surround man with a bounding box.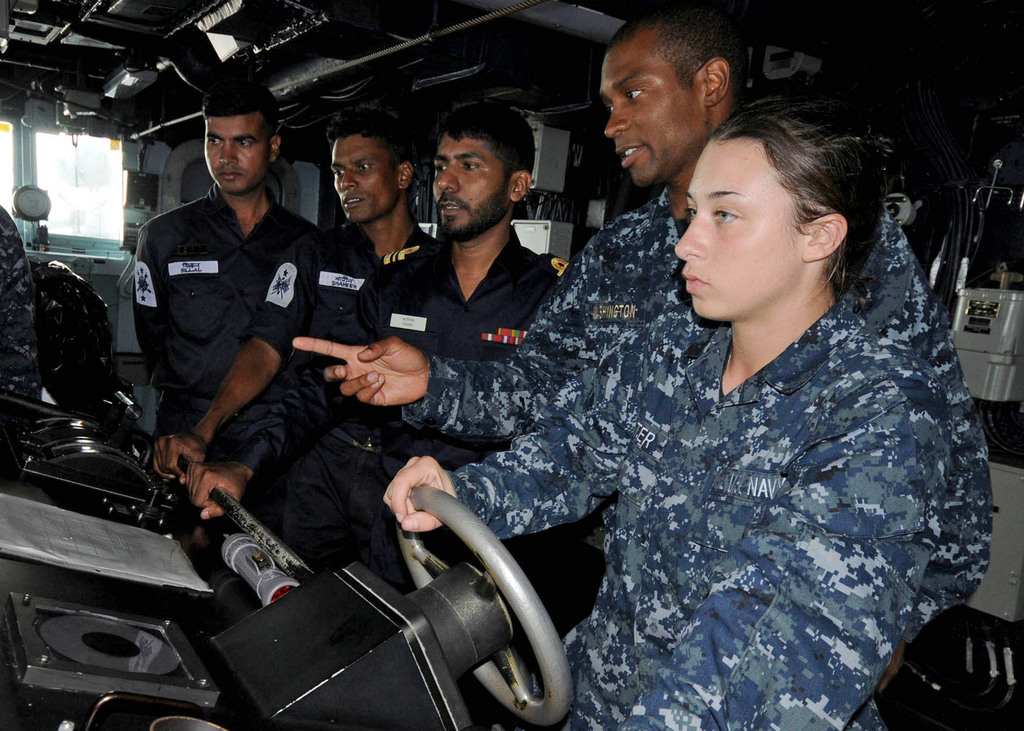
(189, 101, 582, 584).
